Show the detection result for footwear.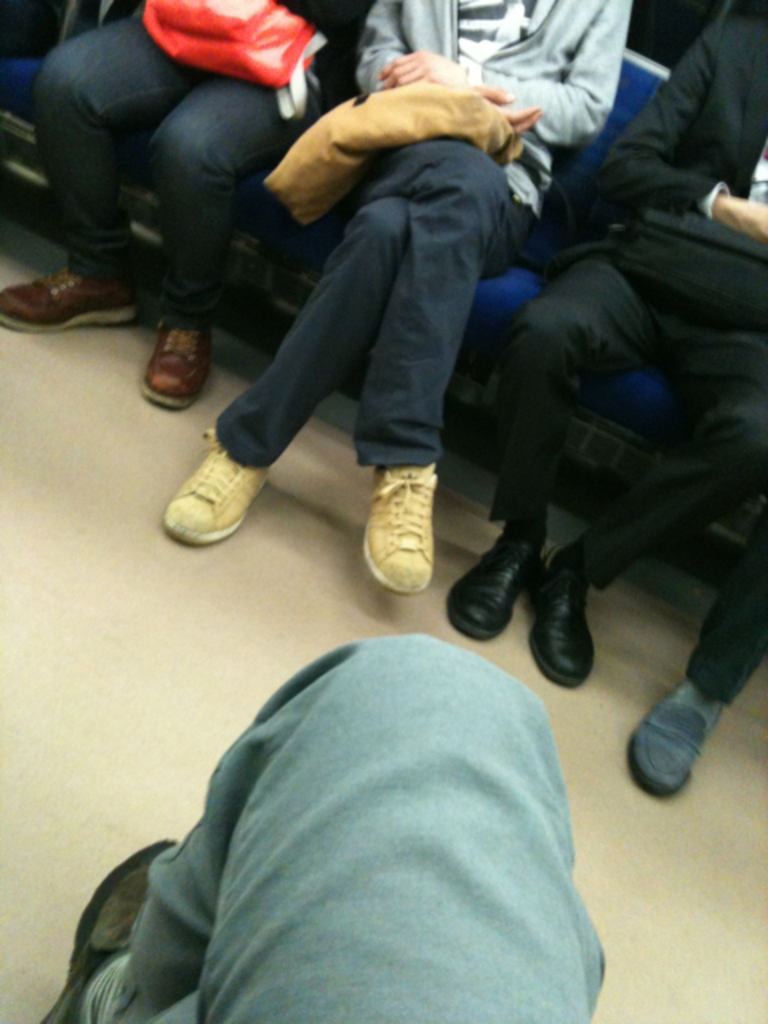
<region>619, 680, 728, 800</region>.
